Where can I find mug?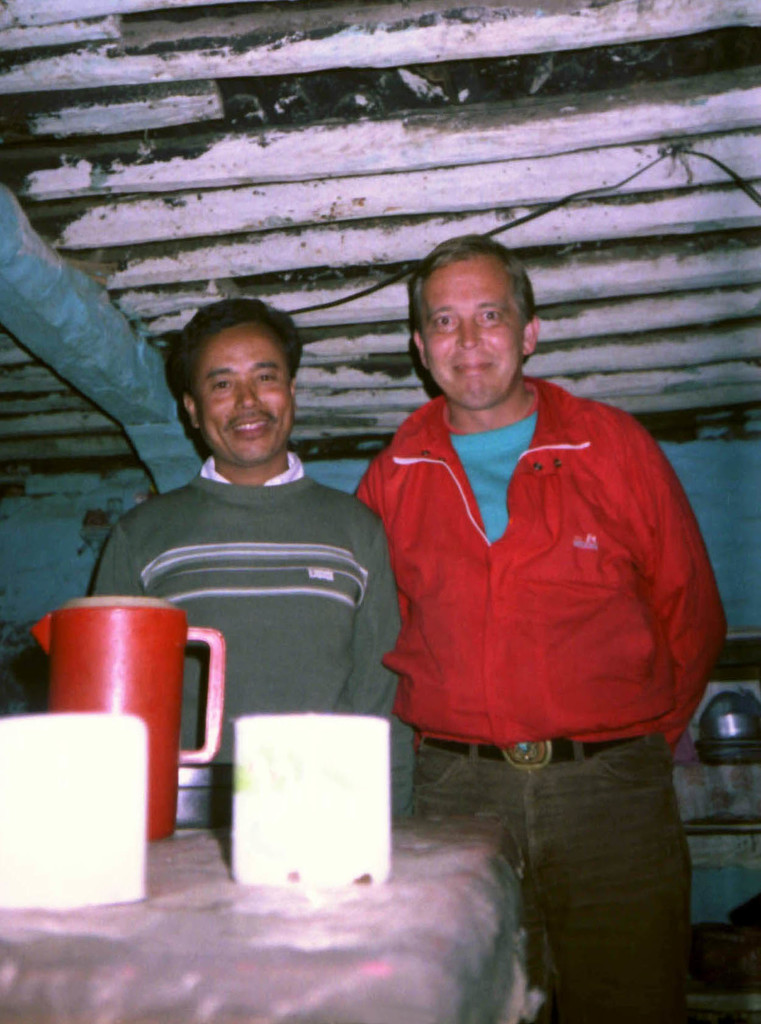
You can find it at [231,710,392,888].
